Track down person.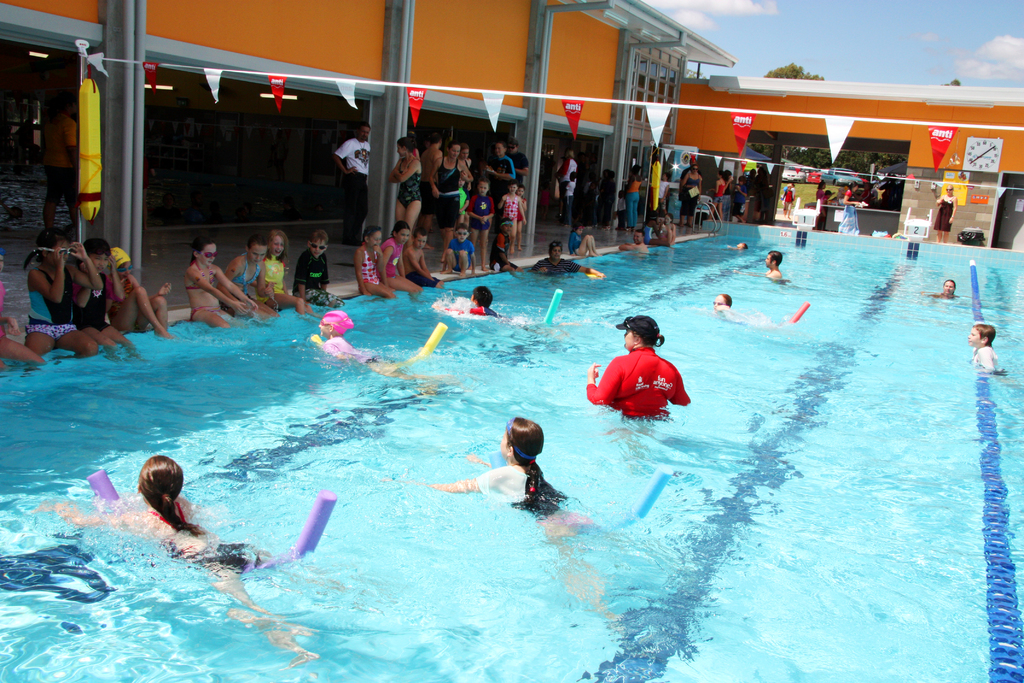
Tracked to bbox=(705, 292, 739, 322).
